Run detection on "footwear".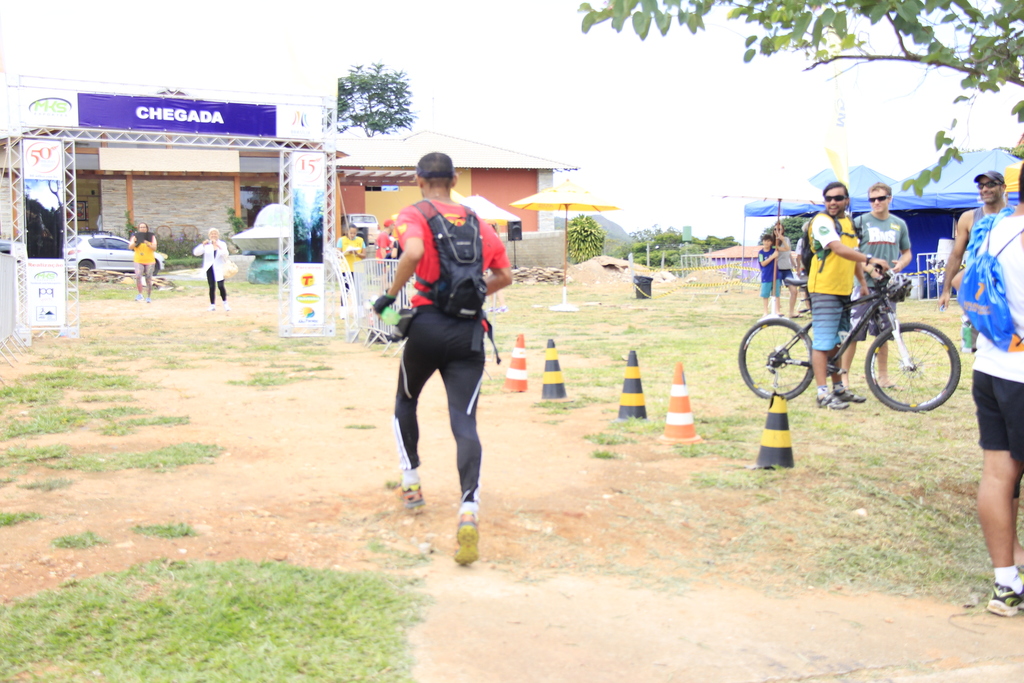
Result: box=[398, 486, 426, 516].
